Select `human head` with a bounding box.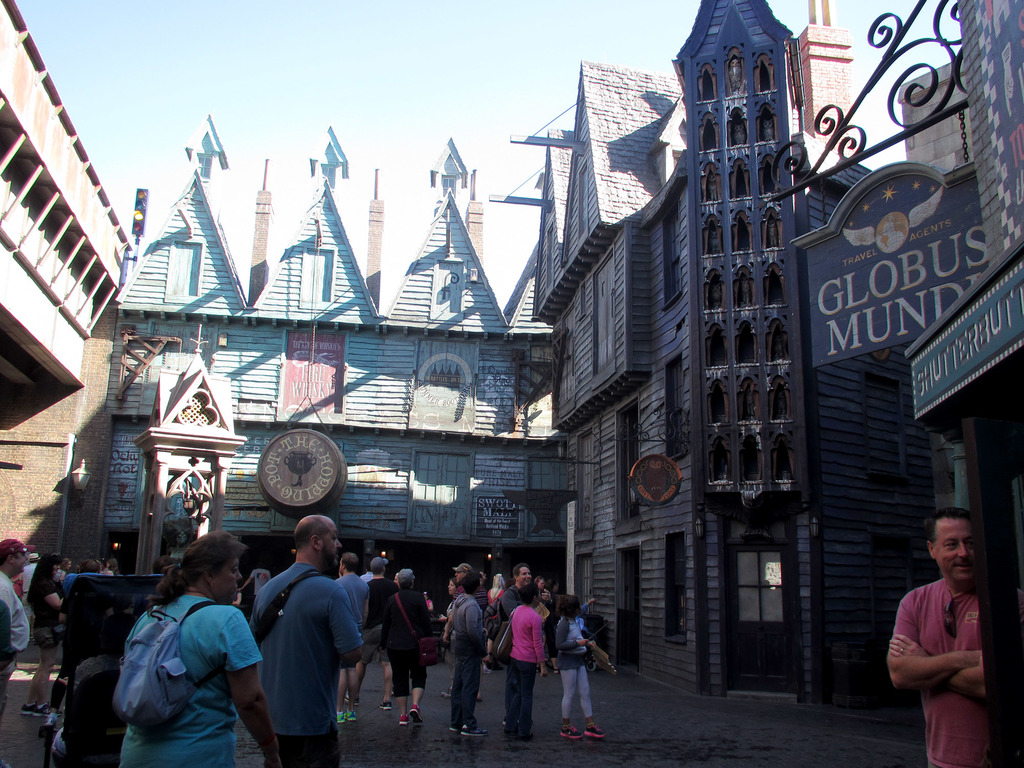
{"x1": 37, "y1": 551, "x2": 60, "y2": 577}.
